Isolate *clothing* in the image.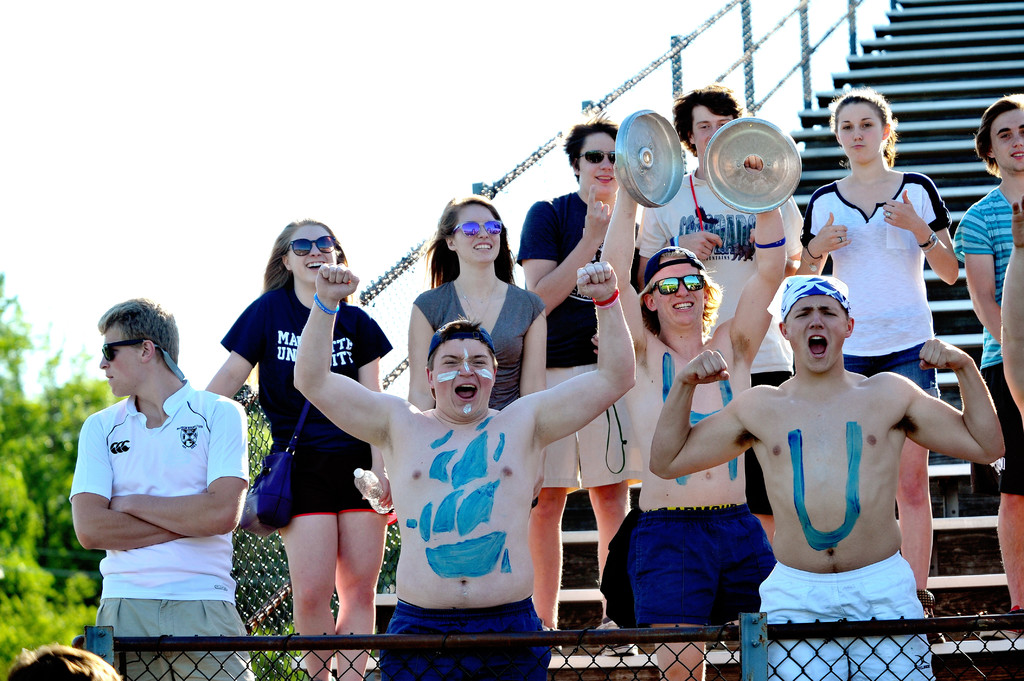
Isolated region: [left=72, top=360, right=252, bottom=632].
